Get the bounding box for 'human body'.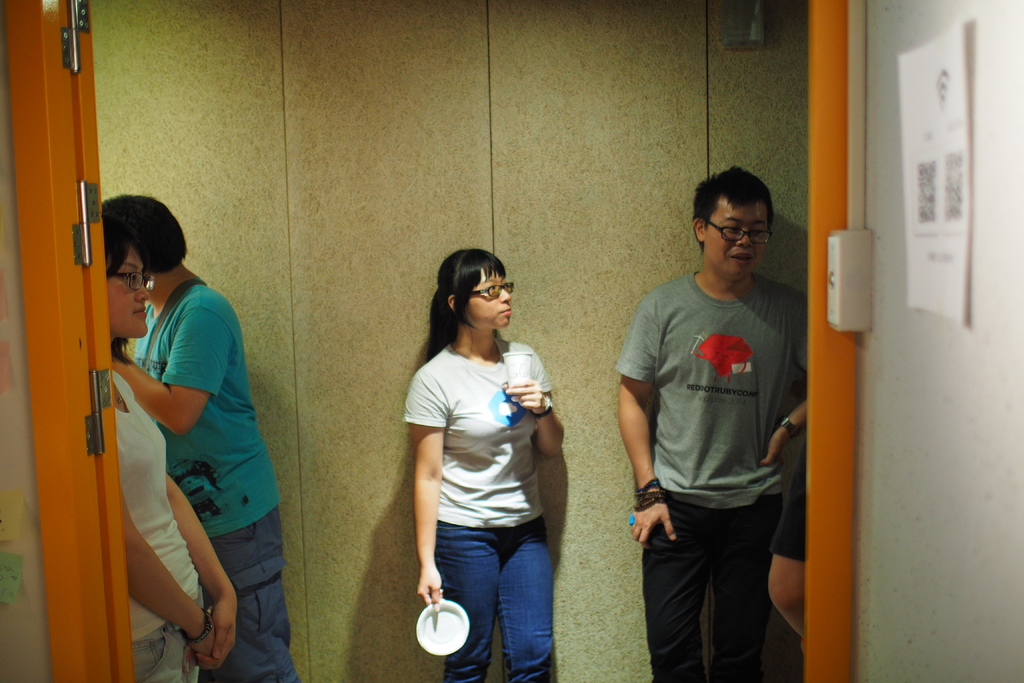
rect(615, 261, 813, 682).
